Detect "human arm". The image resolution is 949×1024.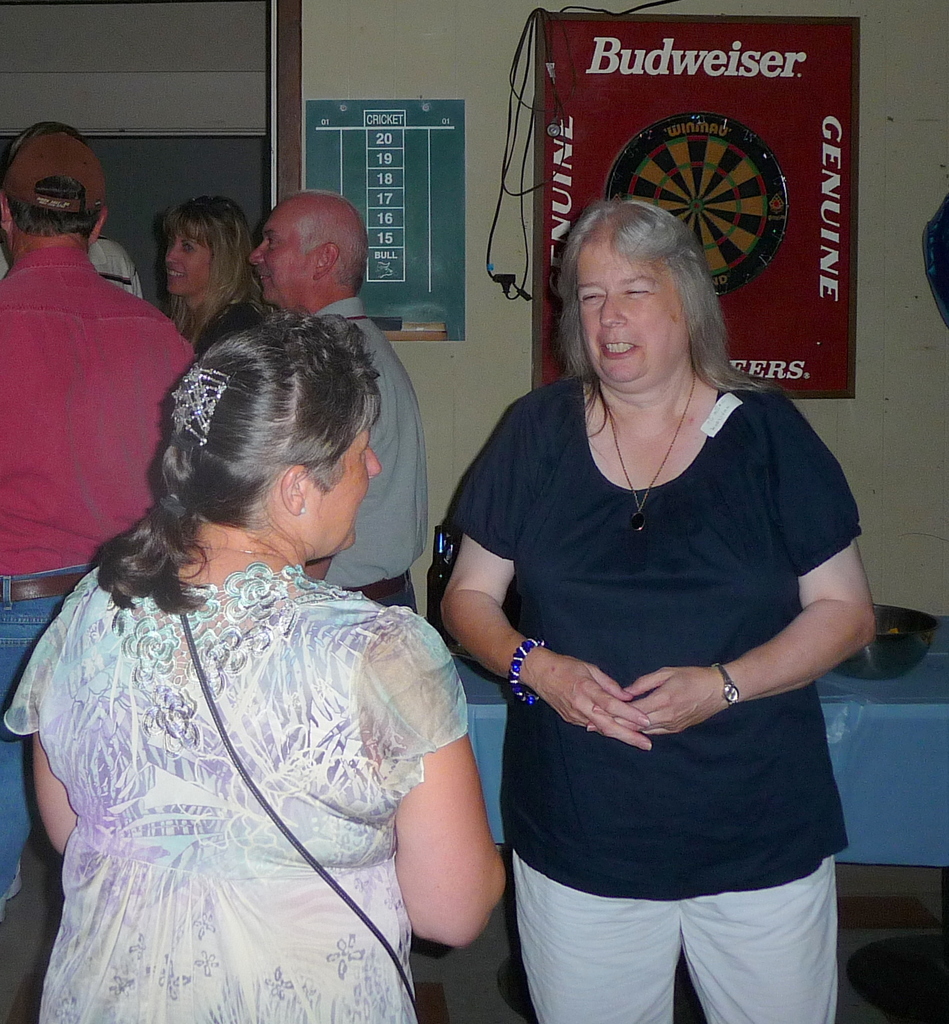
[379, 659, 511, 975].
